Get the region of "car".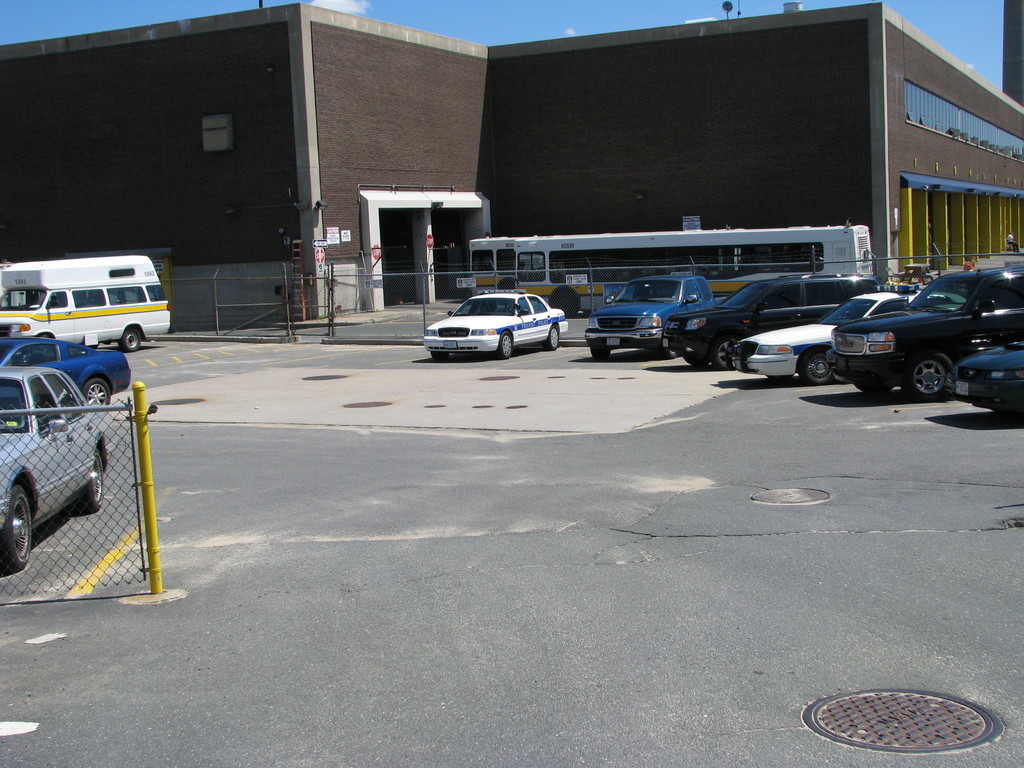
{"x1": 419, "y1": 286, "x2": 569, "y2": 362}.
